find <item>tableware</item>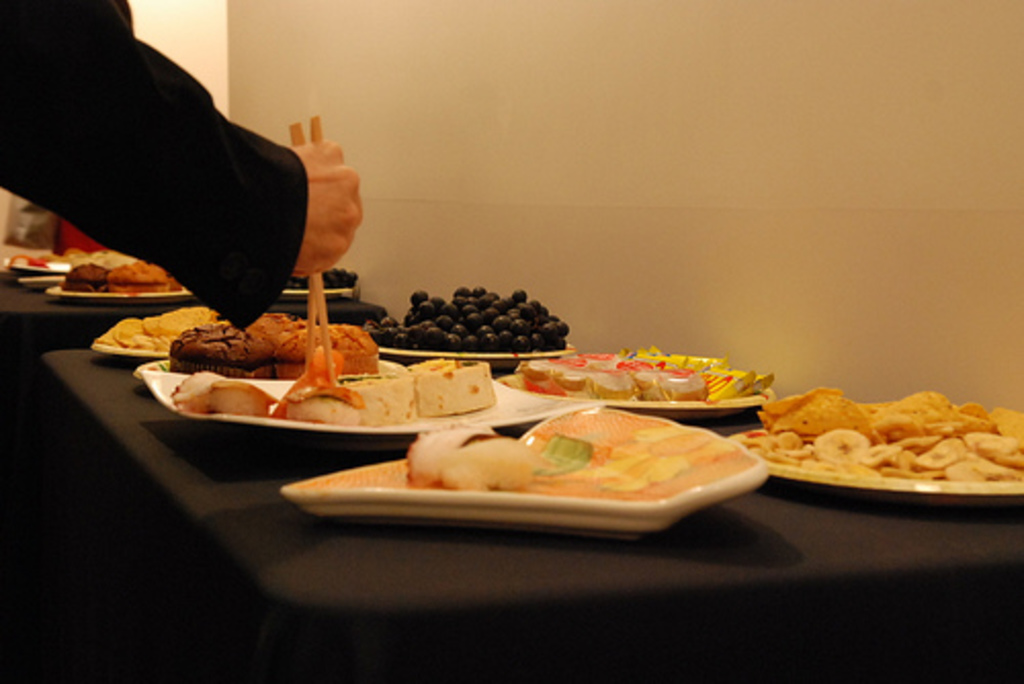
133:354:397:387
